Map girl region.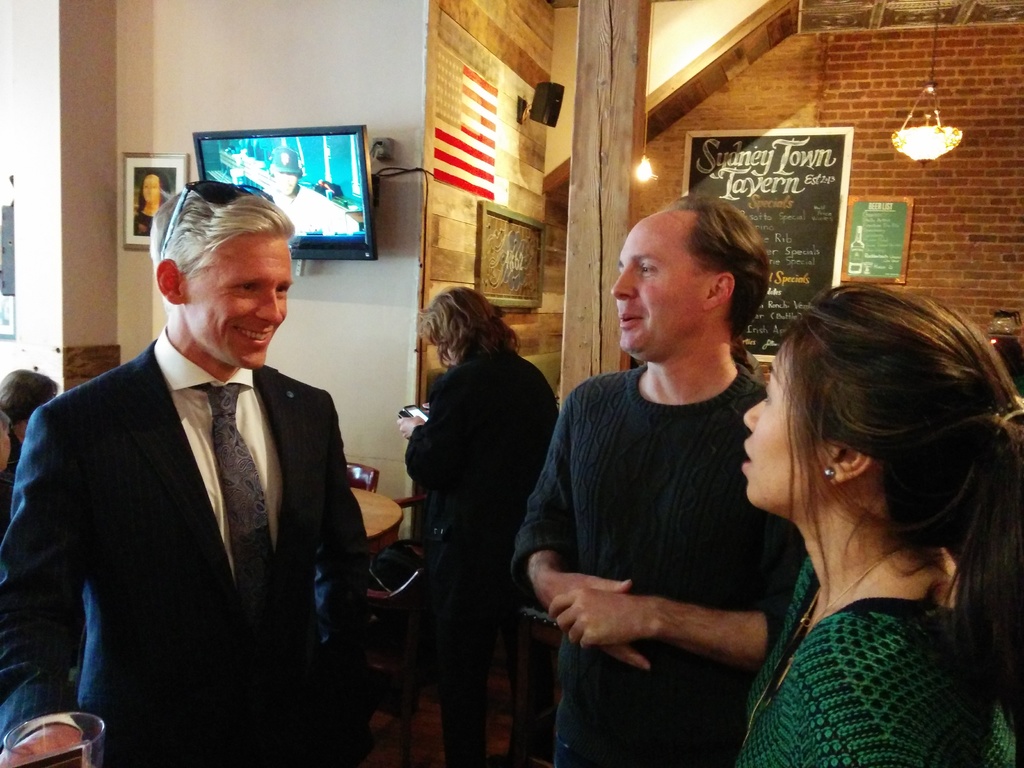
Mapped to [left=740, top=283, right=1023, bottom=767].
